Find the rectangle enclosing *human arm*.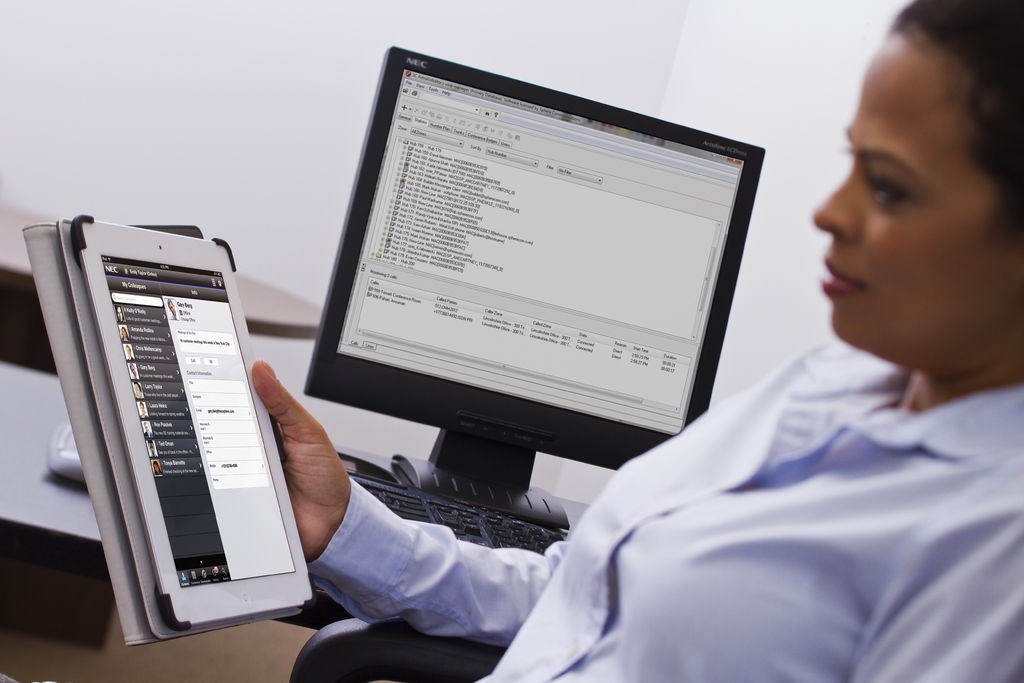
853,506,1023,681.
